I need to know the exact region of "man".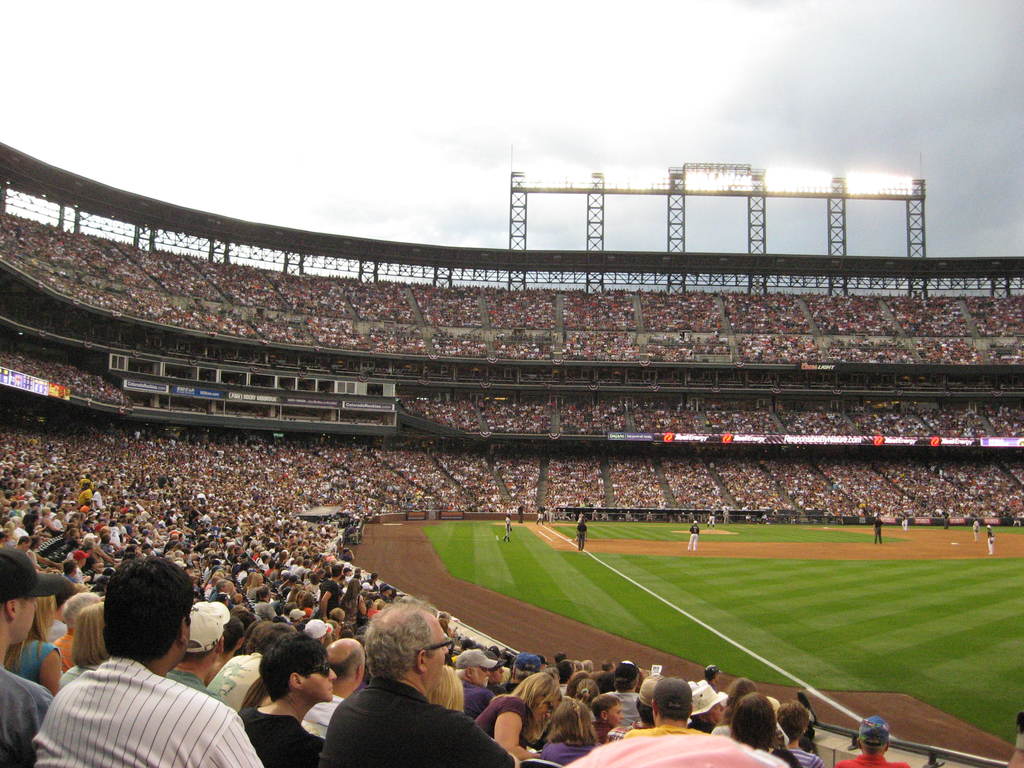
Region: x1=630 y1=671 x2=710 y2=738.
